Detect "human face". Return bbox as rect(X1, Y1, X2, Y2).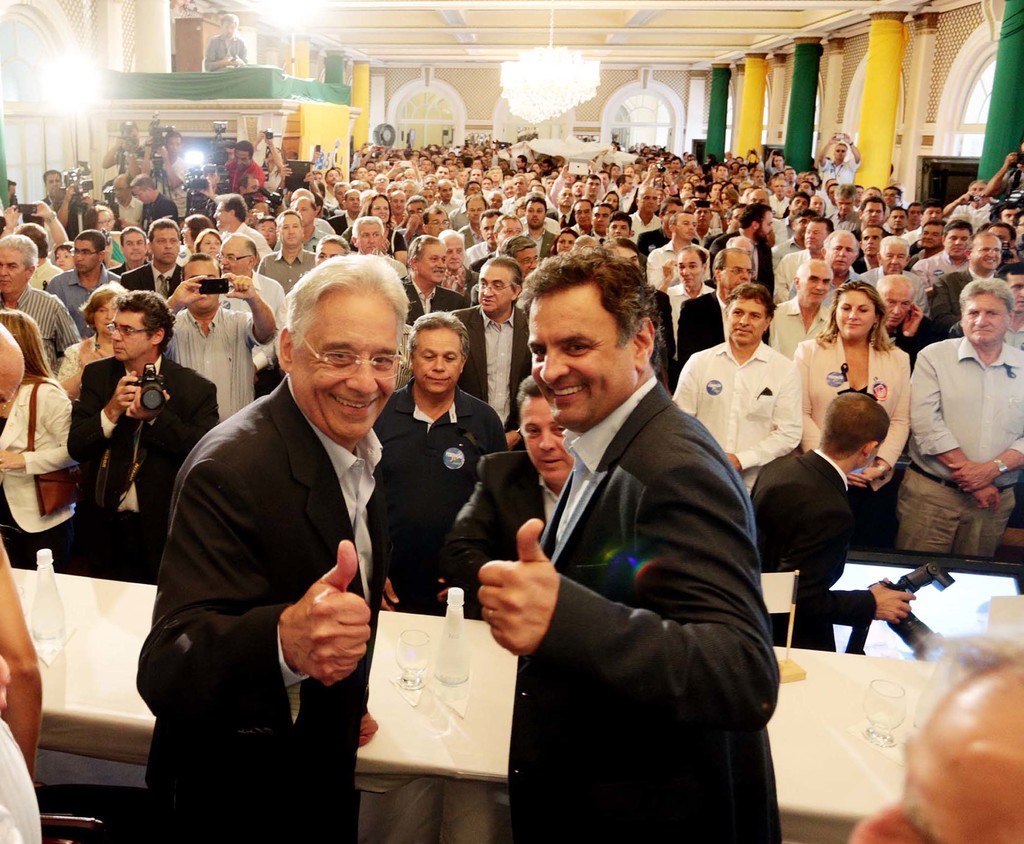
rect(728, 298, 764, 345).
